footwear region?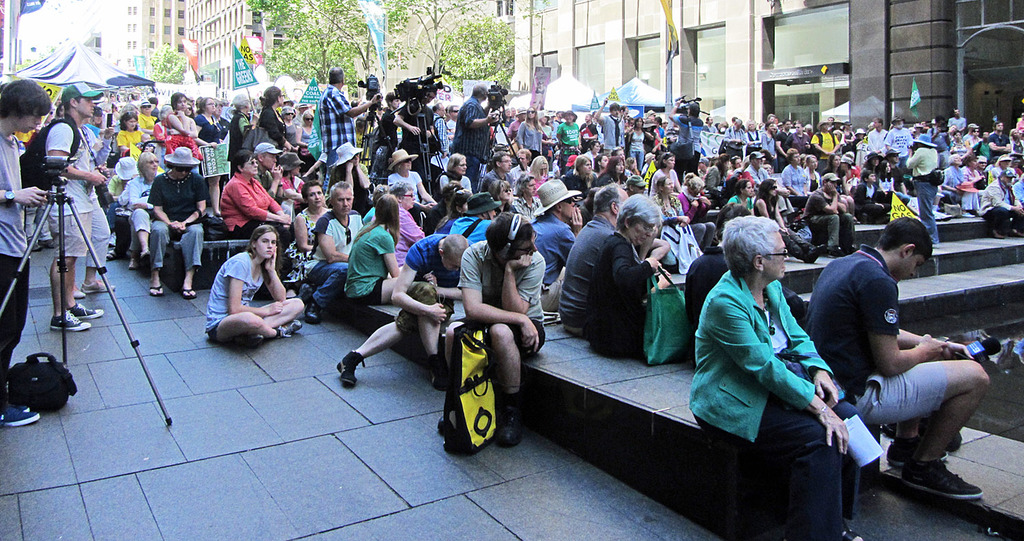
(183, 287, 195, 296)
